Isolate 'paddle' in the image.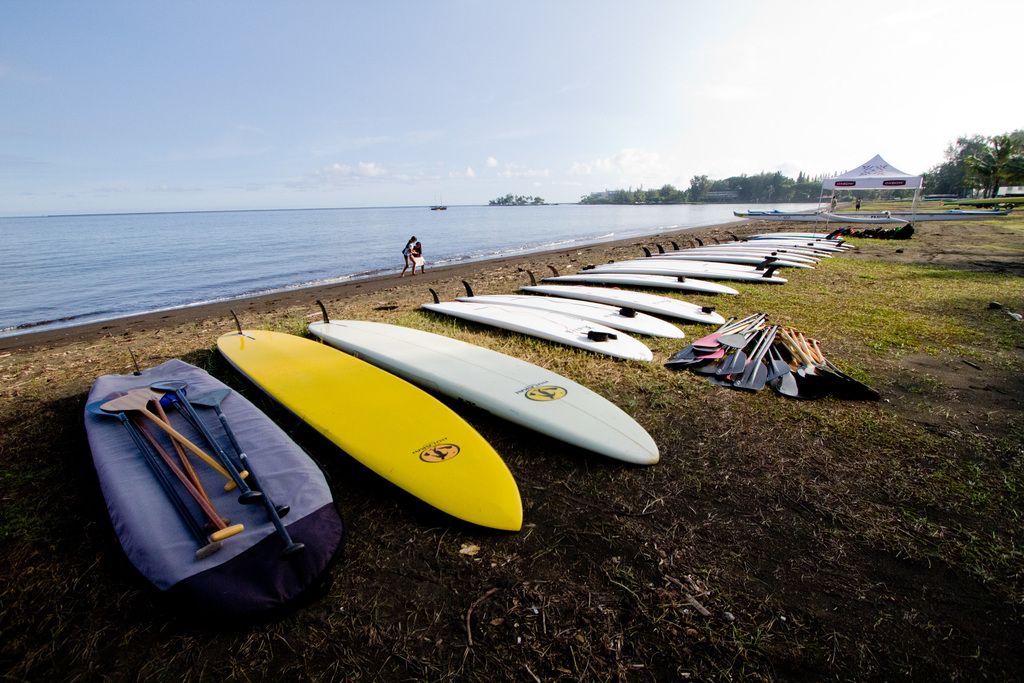
Isolated region: <region>102, 394, 248, 493</region>.
